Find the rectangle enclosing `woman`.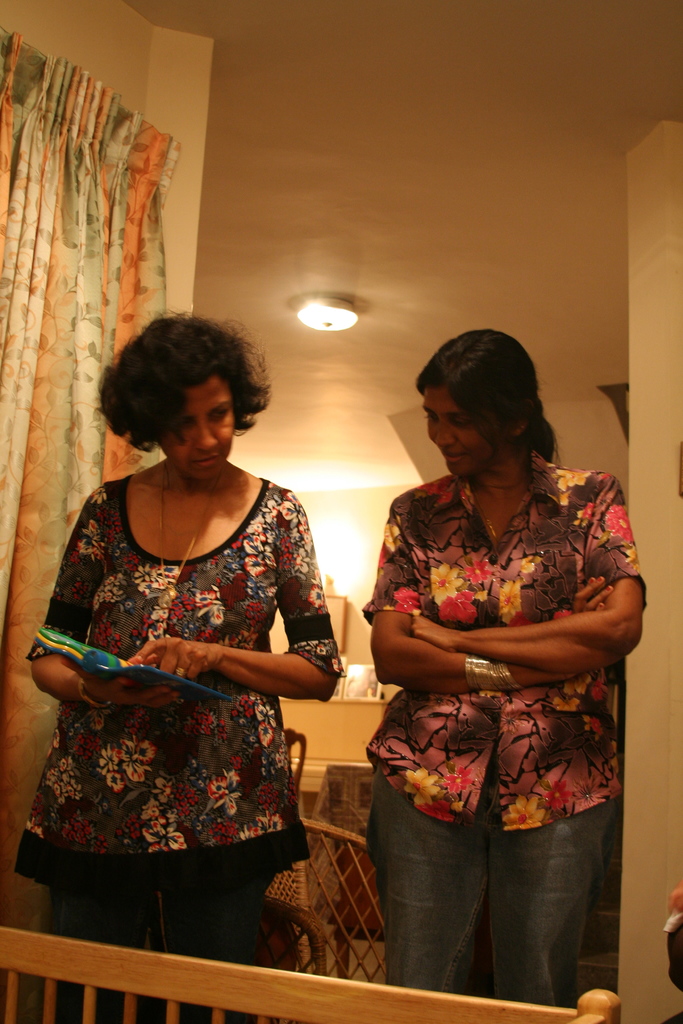
(x1=0, y1=317, x2=337, y2=1023).
